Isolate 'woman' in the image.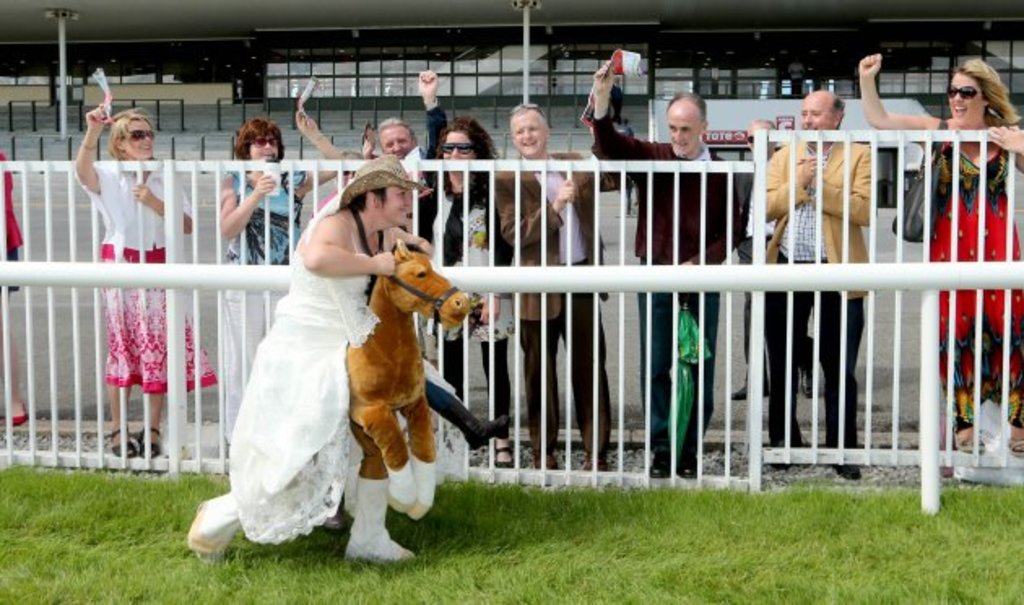
Isolated region: (0,138,36,429).
